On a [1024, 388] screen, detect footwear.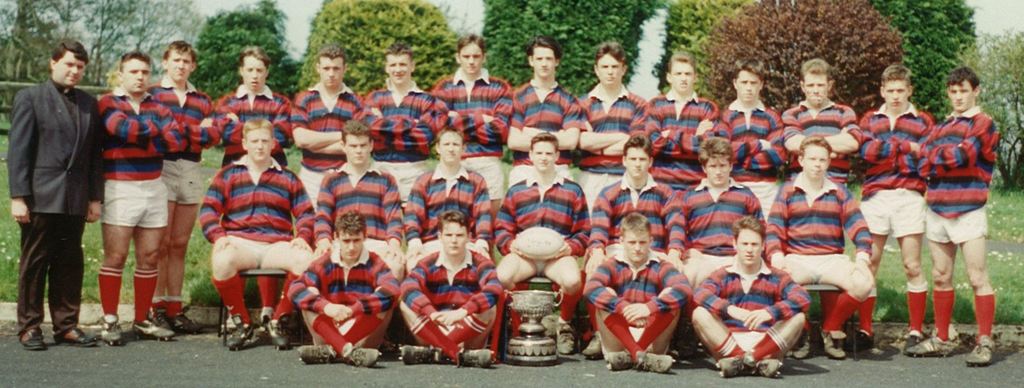
detection(556, 317, 578, 356).
